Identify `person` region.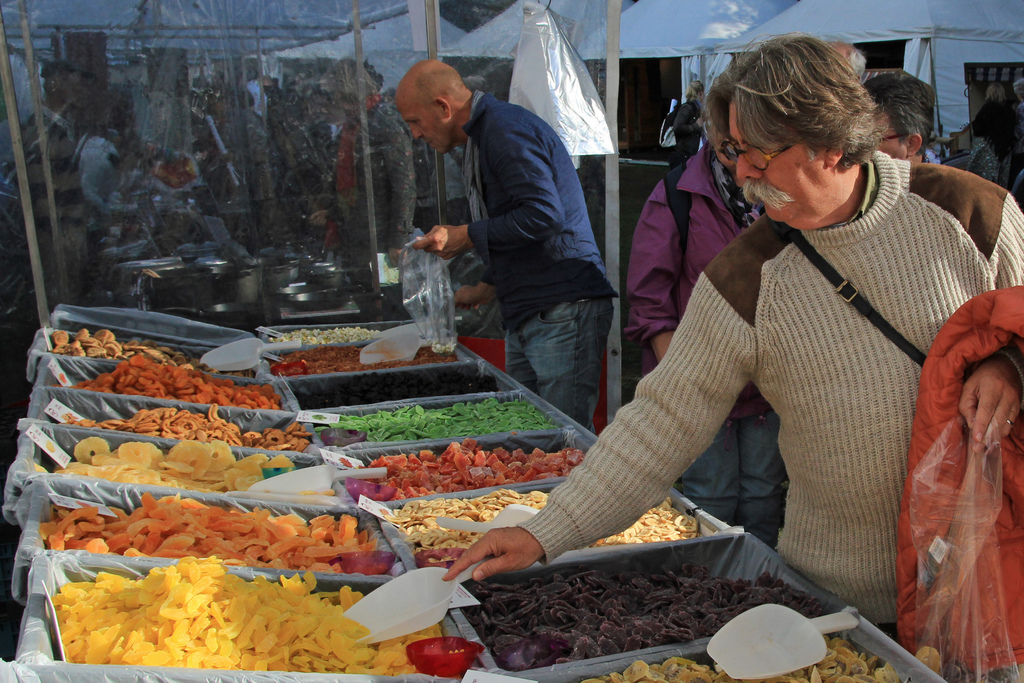
Region: [left=397, top=56, right=625, bottom=427].
